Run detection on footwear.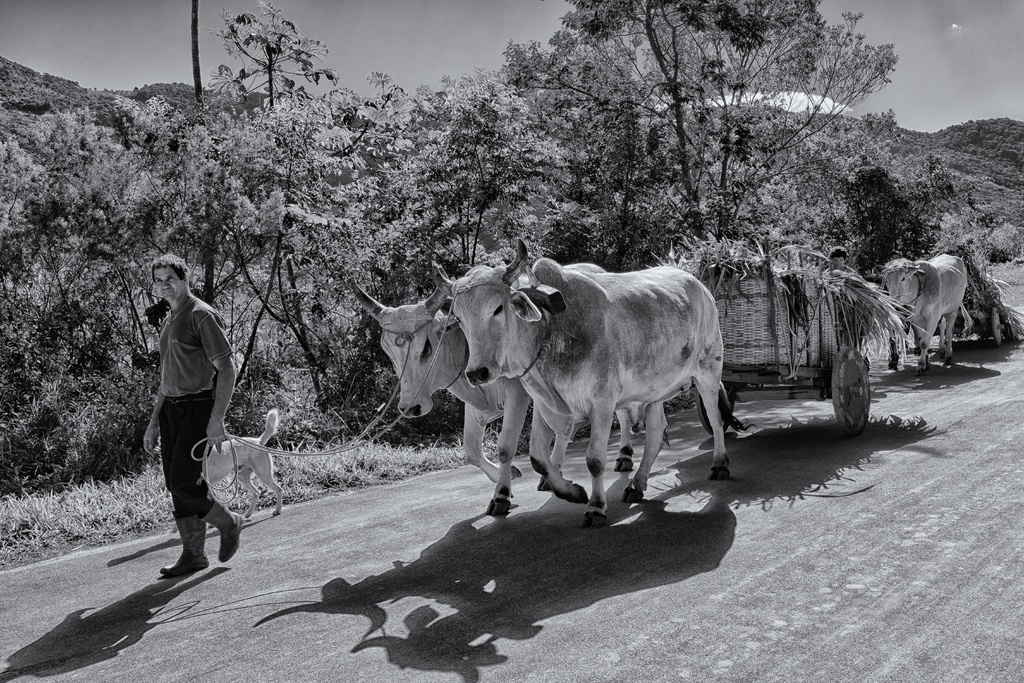
Result: crop(158, 509, 211, 582).
